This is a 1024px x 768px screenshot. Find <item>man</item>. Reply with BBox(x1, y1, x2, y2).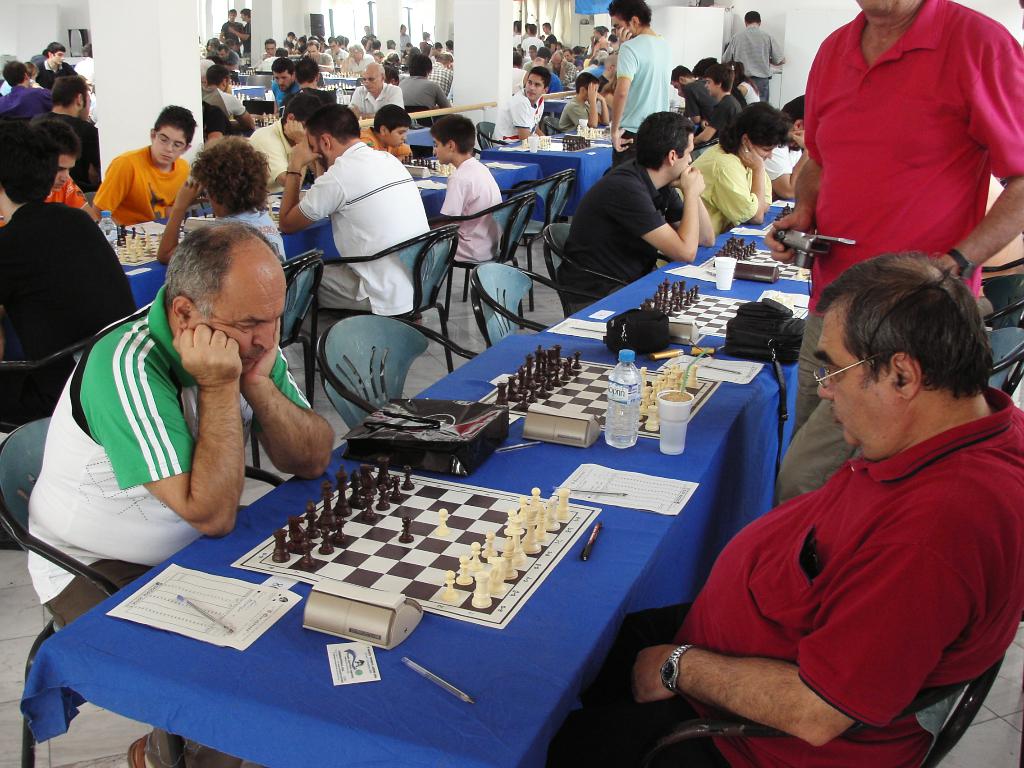
BBox(90, 106, 198, 226).
